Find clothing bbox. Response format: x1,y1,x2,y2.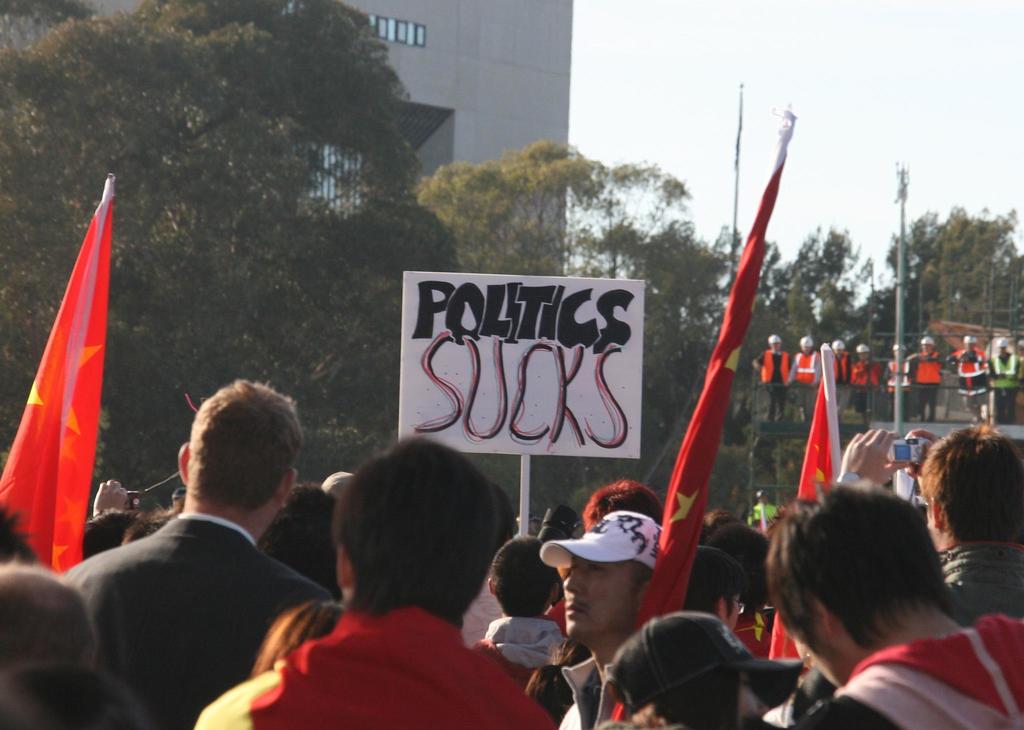
758,348,795,420.
